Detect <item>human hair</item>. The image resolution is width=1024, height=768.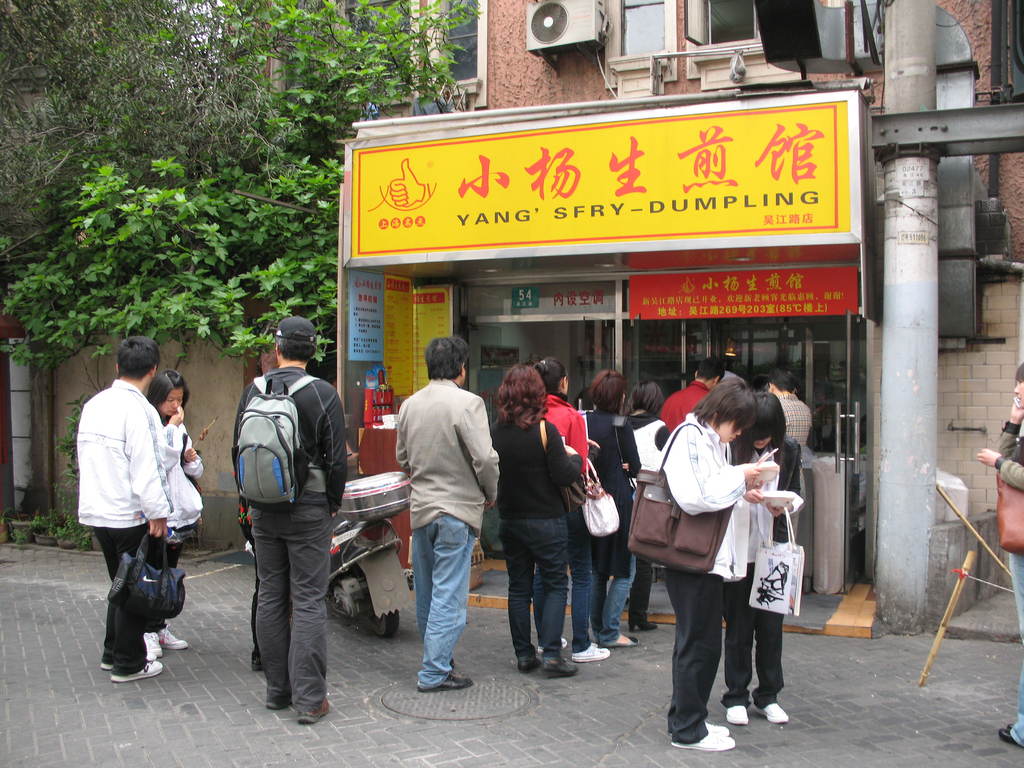
[x1=586, y1=368, x2=625, y2=410].
